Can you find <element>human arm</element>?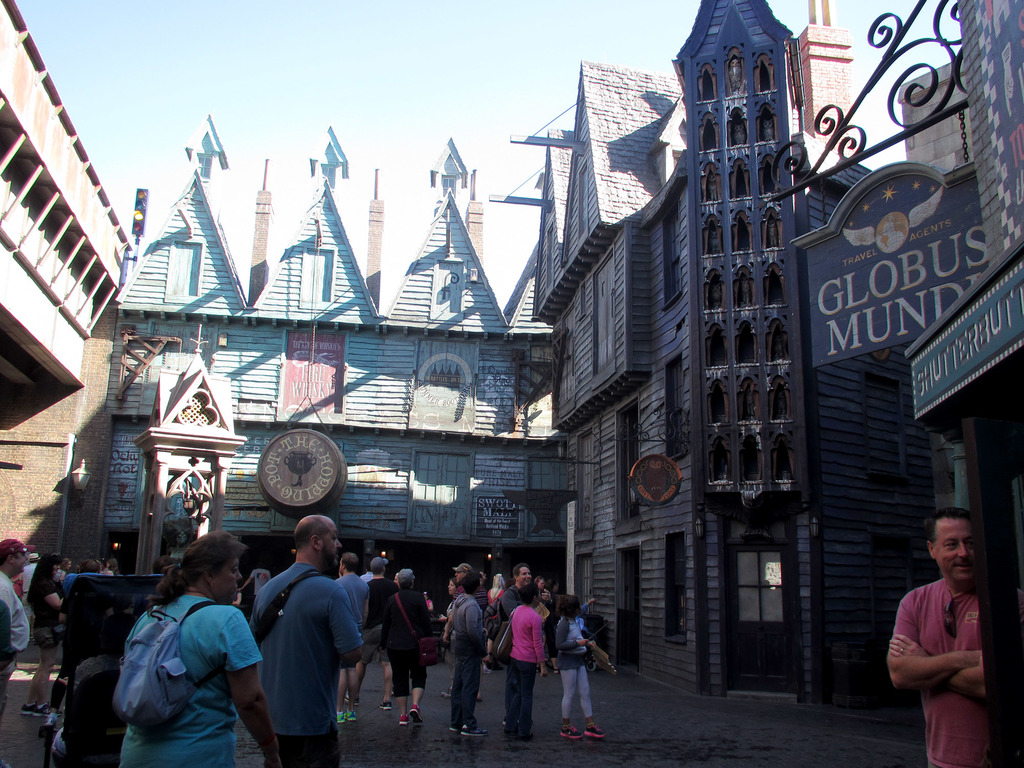
Yes, bounding box: locate(46, 579, 67, 610).
